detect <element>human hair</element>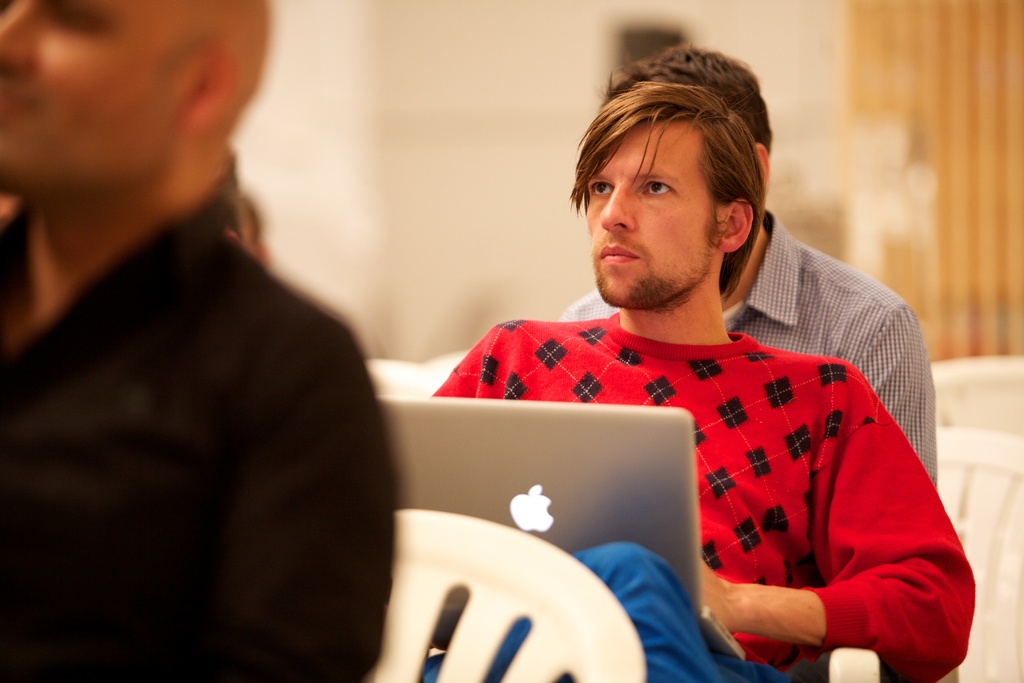
select_region(596, 44, 774, 156)
